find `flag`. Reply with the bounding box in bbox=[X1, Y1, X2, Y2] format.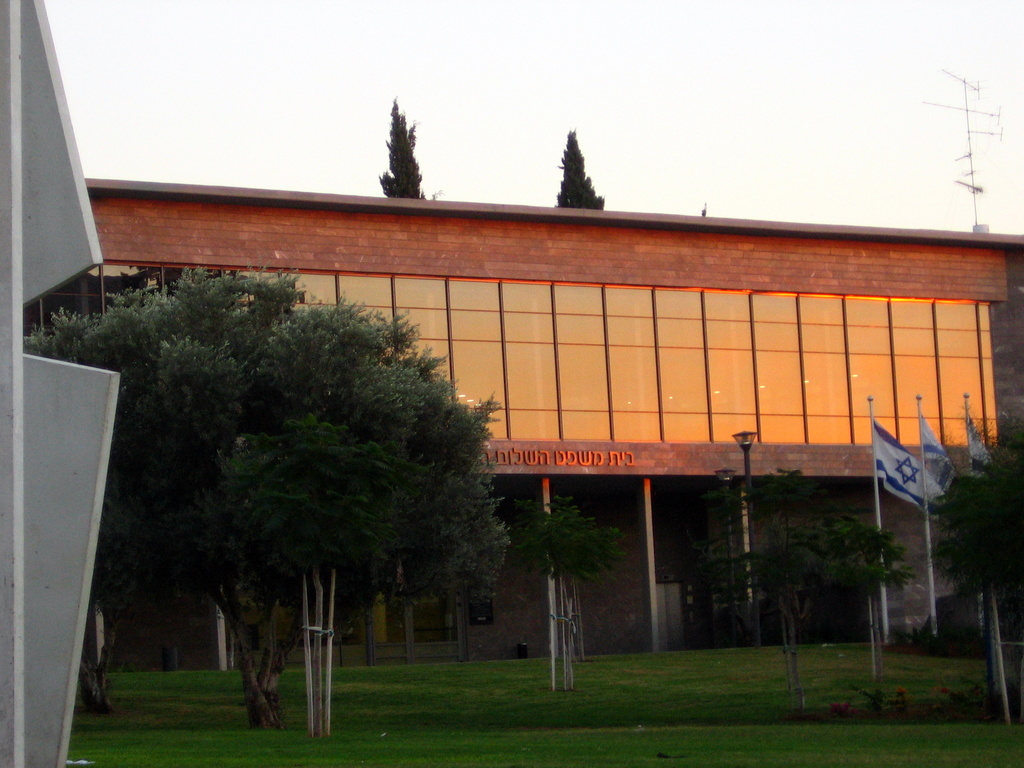
bbox=[910, 413, 980, 479].
